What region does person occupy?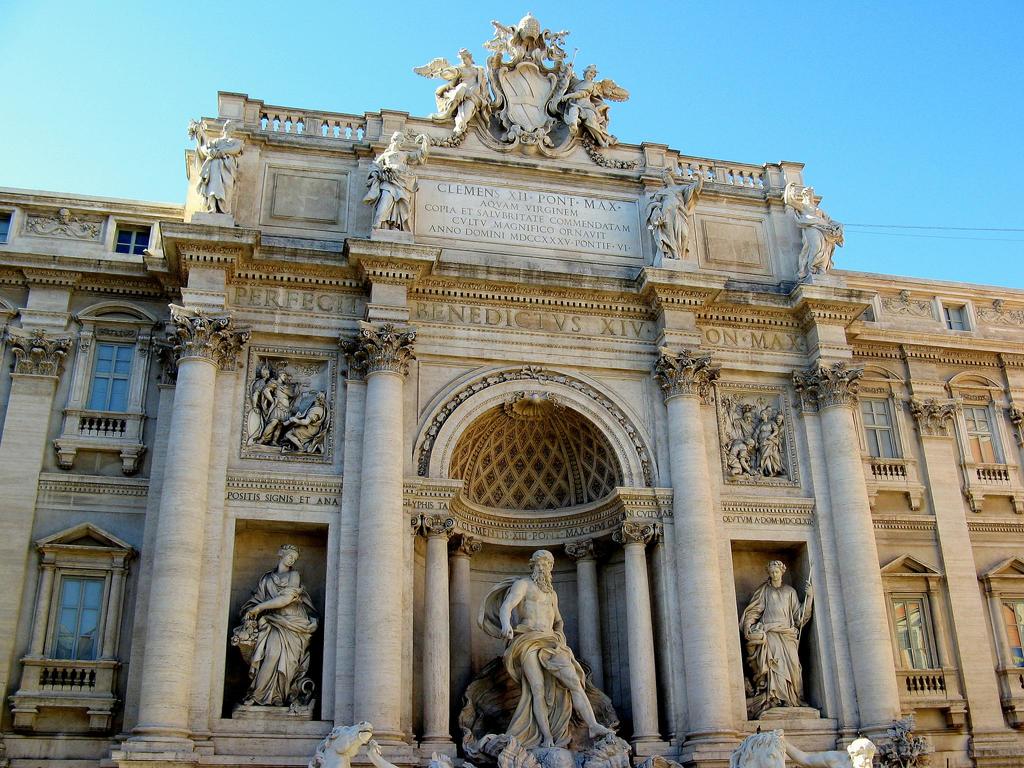
Rect(281, 396, 322, 447).
